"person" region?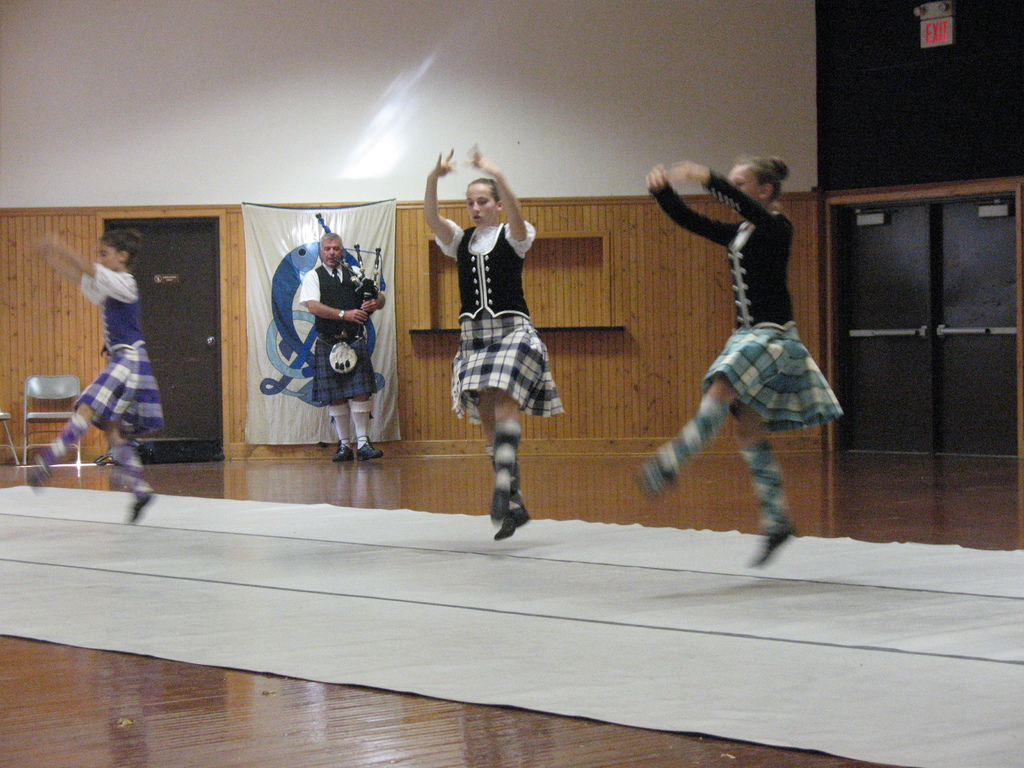
box=[298, 232, 387, 463]
